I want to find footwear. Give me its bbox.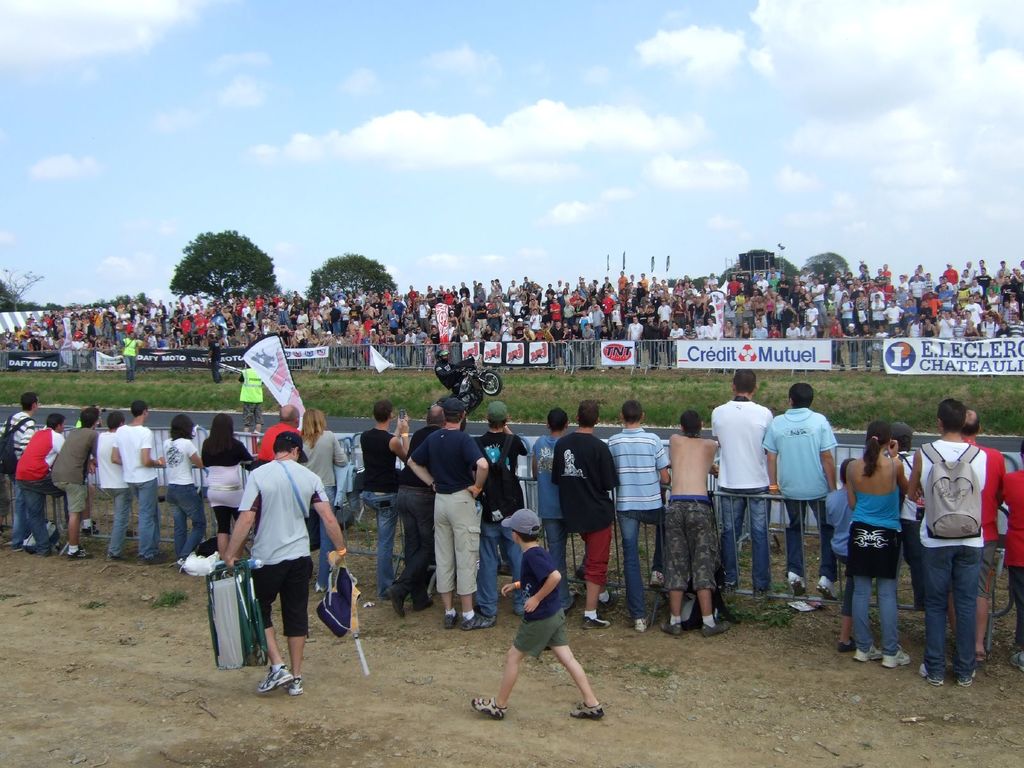
crop(916, 655, 948, 694).
